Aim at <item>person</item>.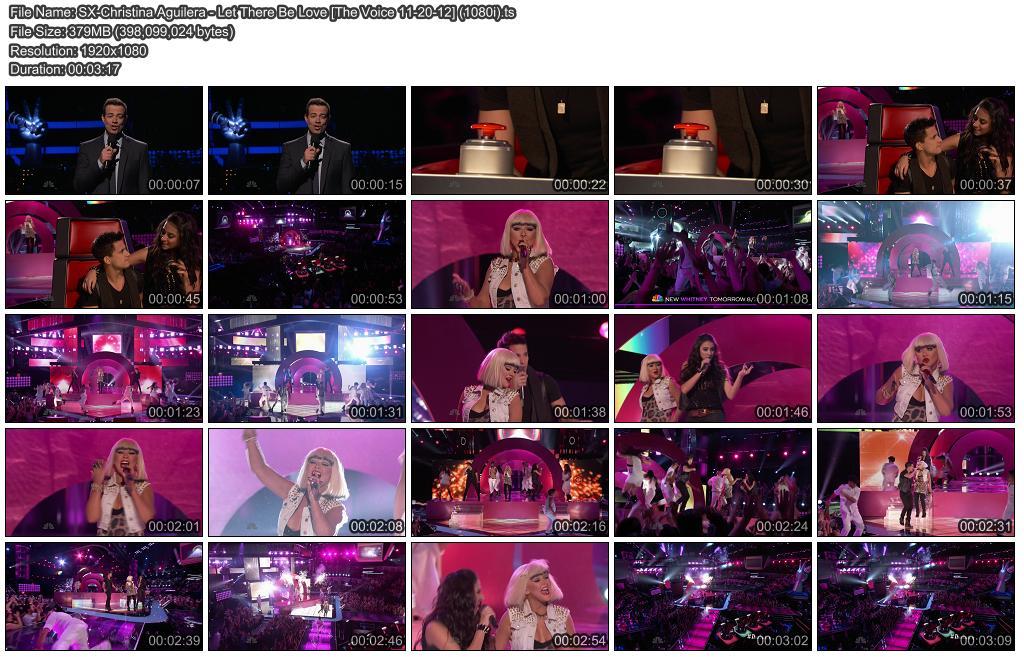
Aimed at Rect(11, 217, 40, 254).
